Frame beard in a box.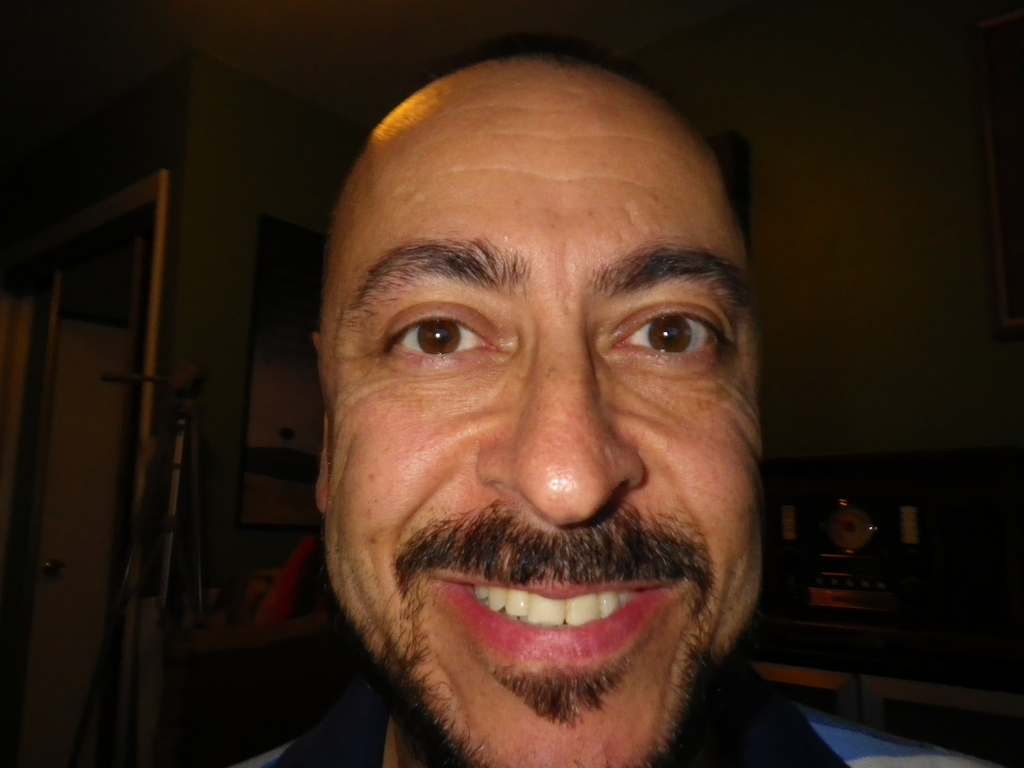
[x1=321, y1=529, x2=768, y2=767].
